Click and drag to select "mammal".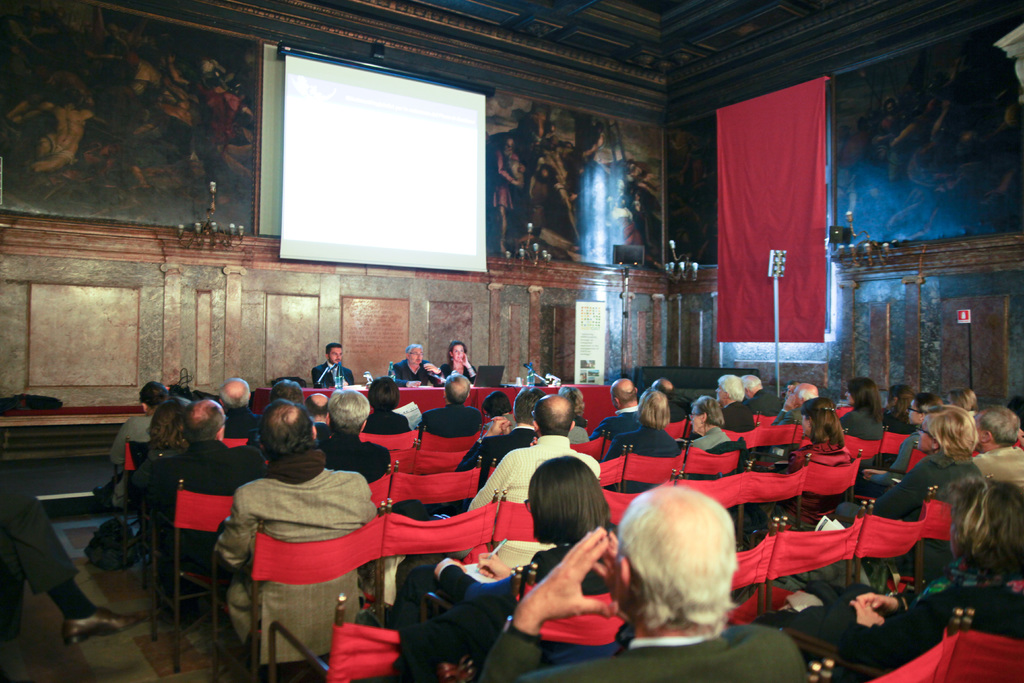
Selection: left=785, top=398, right=857, bottom=520.
